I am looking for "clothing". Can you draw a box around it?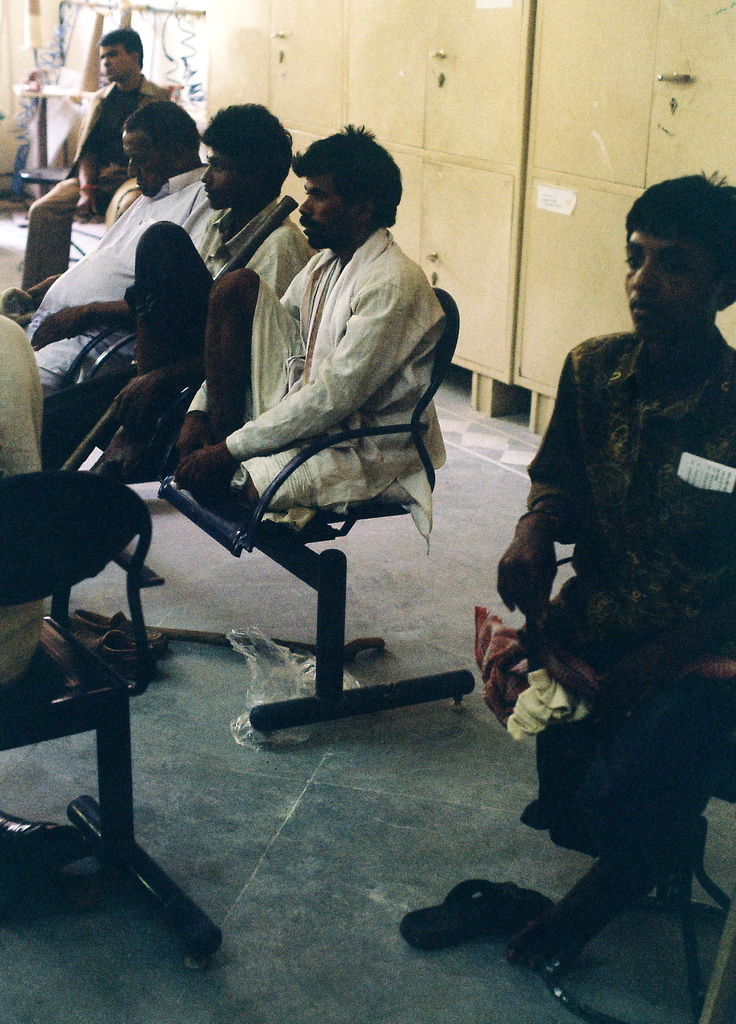
Sure, the bounding box is select_region(0, 292, 74, 678).
